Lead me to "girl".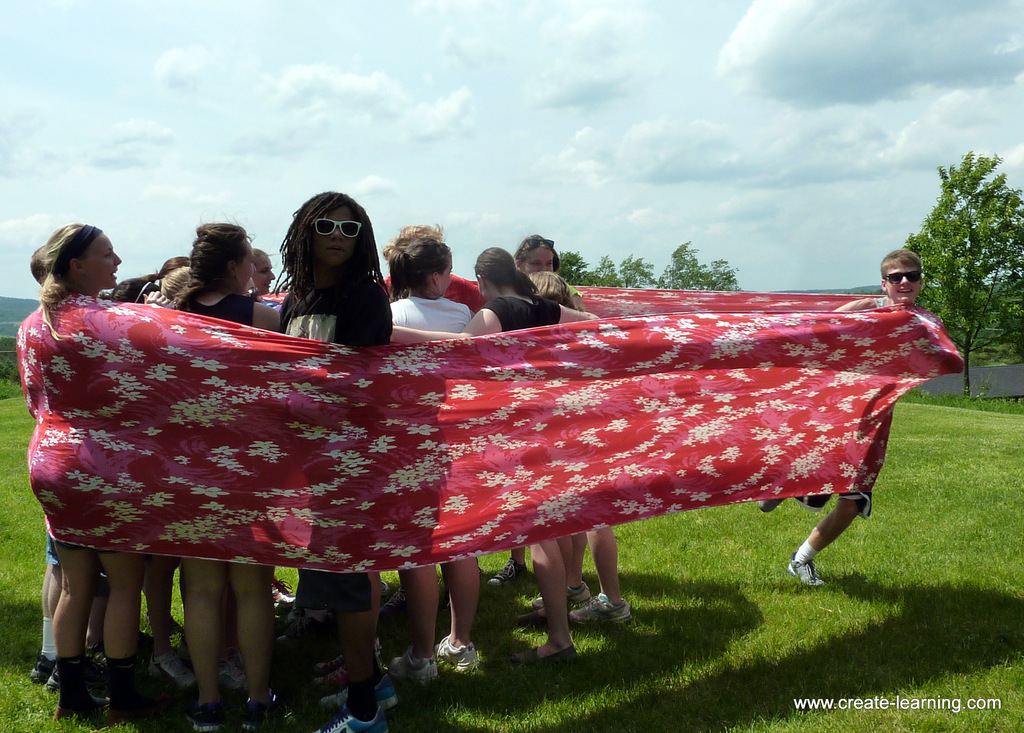
Lead to [165,218,282,731].
